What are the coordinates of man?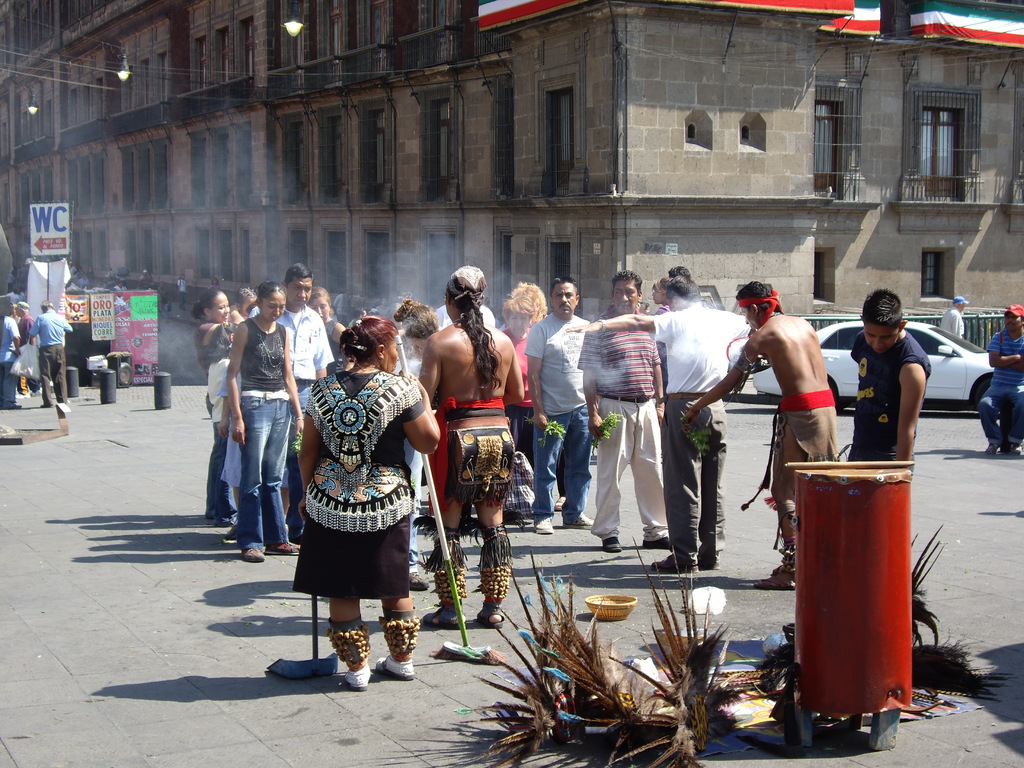
[x1=590, y1=250, x2=755, y2=581].
